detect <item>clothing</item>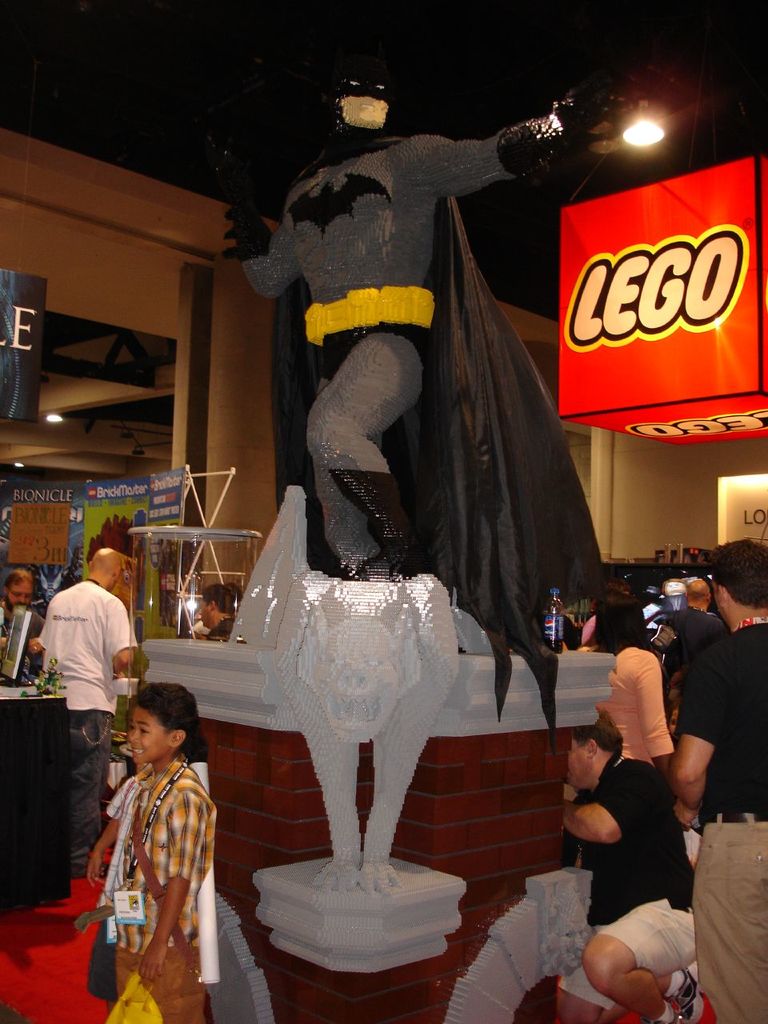
(242,133,616,722)
